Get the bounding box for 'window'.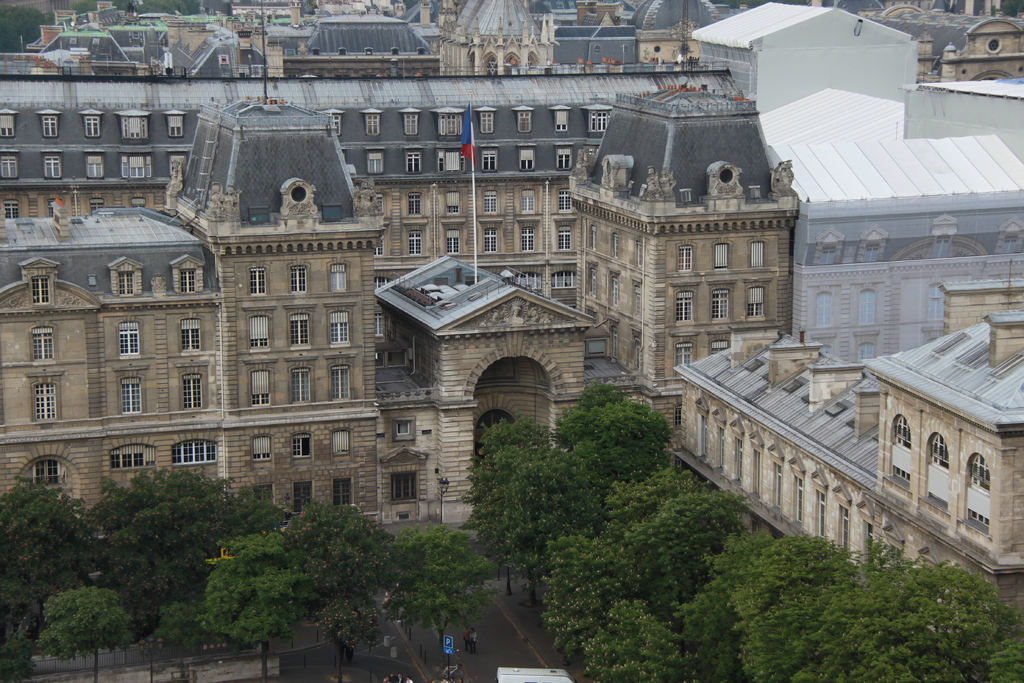
(408, 194, 424, 215).
